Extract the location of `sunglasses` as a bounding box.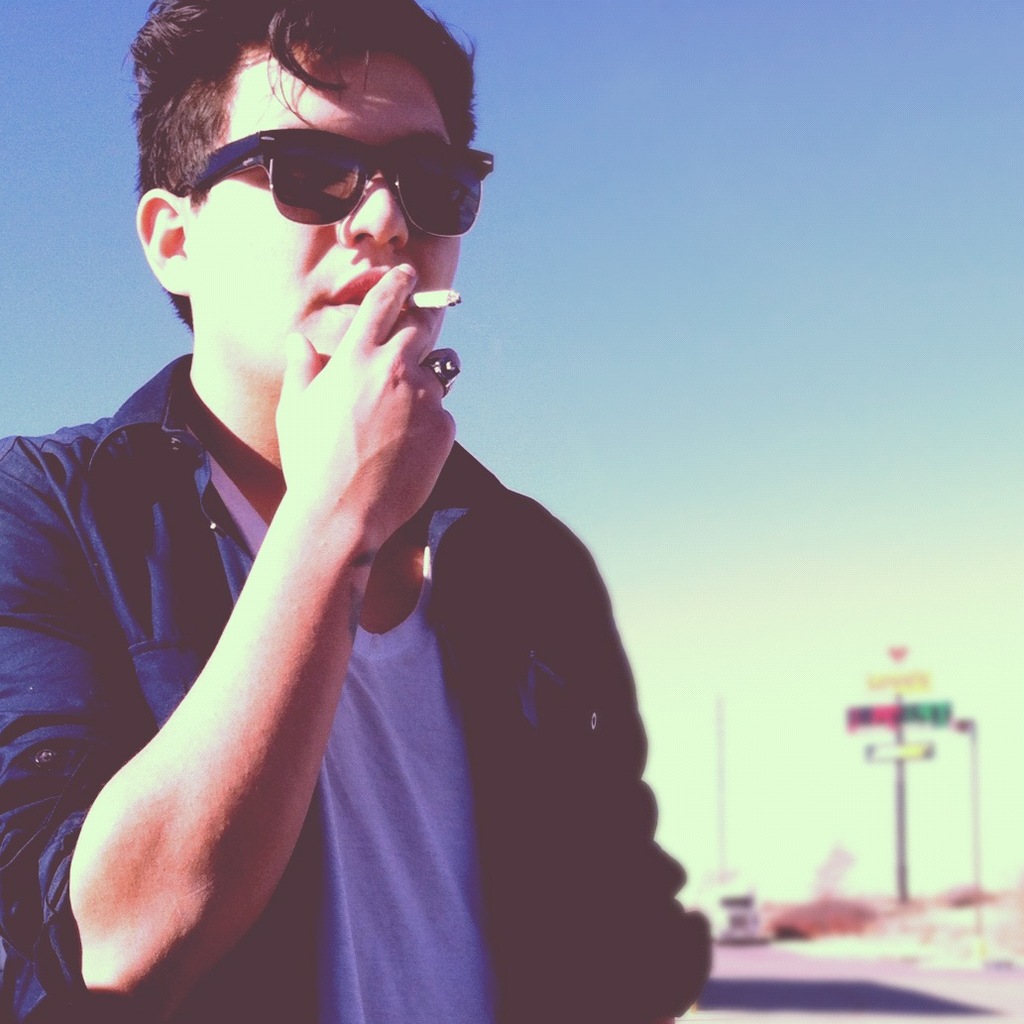
<box>190,130,496,233</box>.
